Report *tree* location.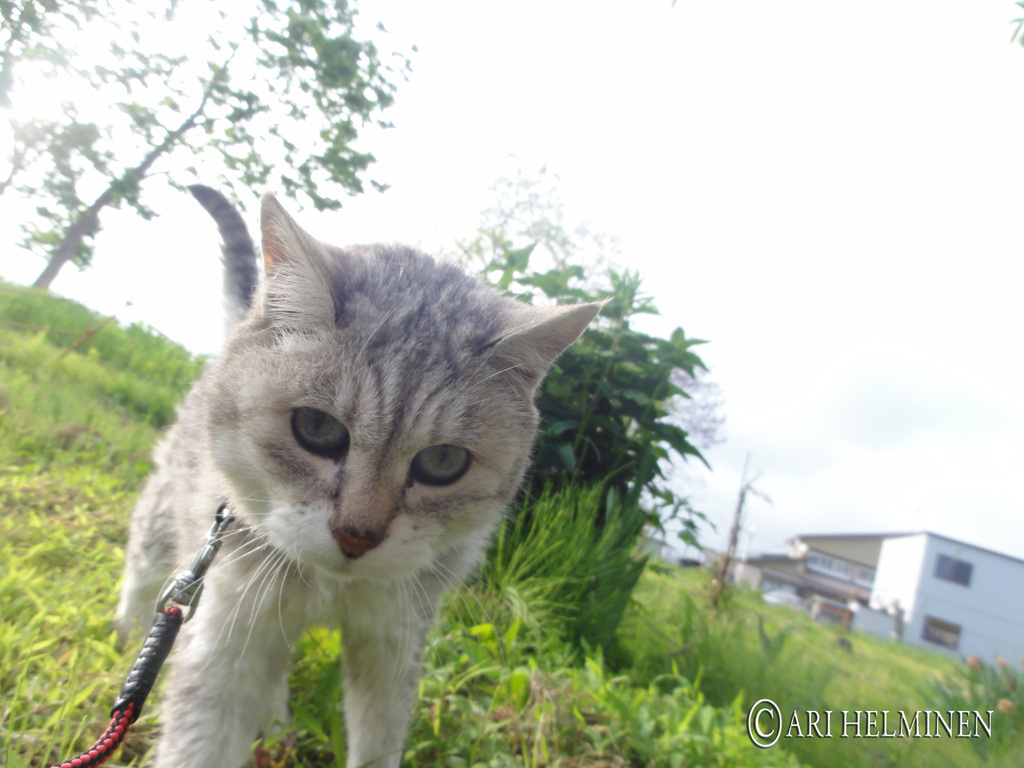
Report: [0,0,417,298].
